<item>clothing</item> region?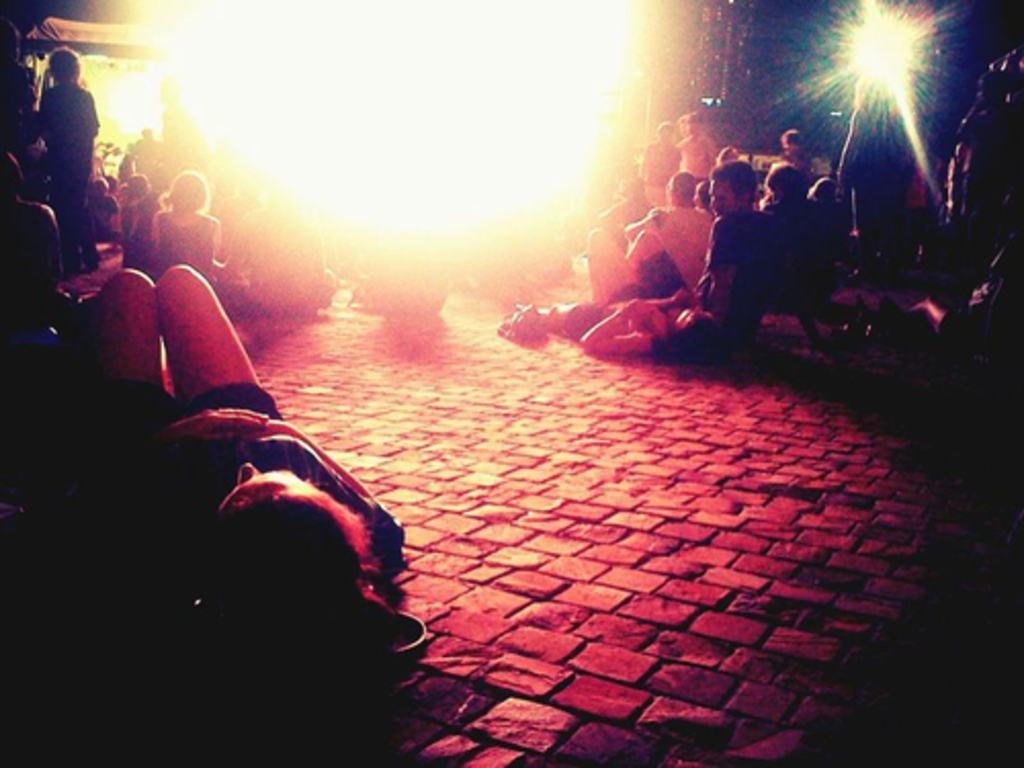
box(37, 86, 98, 274)
